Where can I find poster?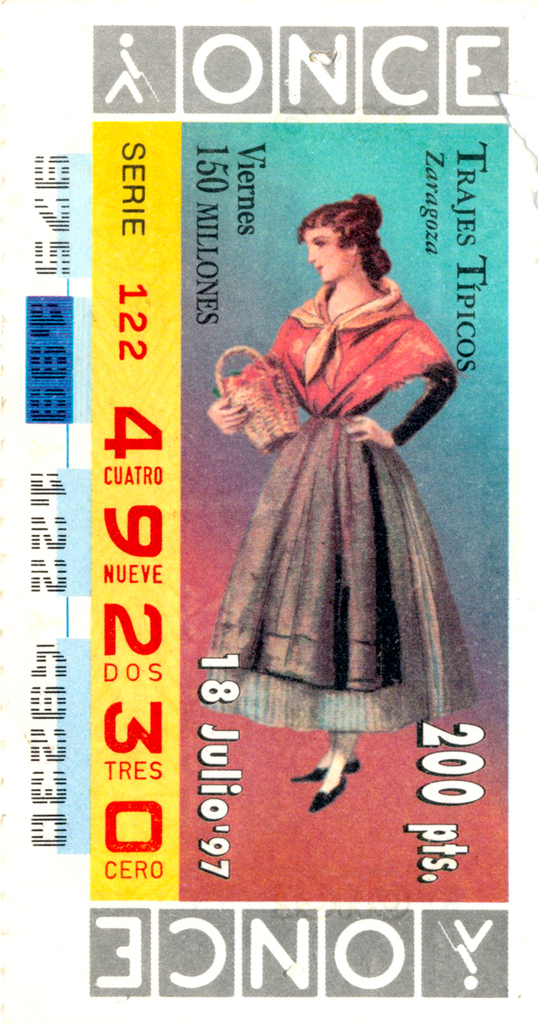
You can find it at 0, 0, 537, 1023.
